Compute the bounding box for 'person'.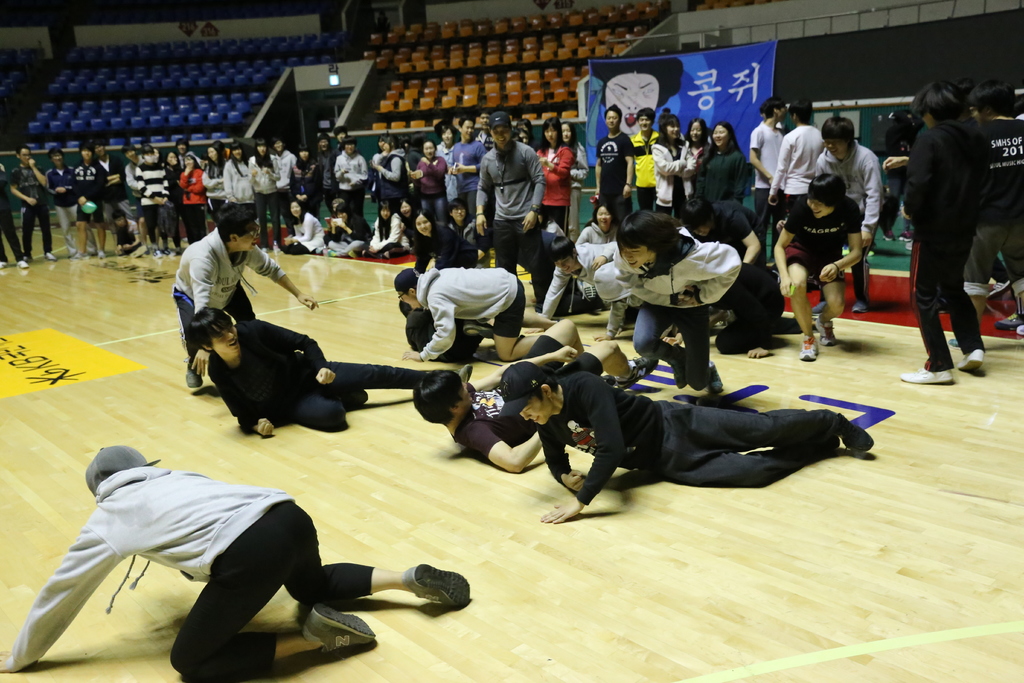
680,114,717,222.
